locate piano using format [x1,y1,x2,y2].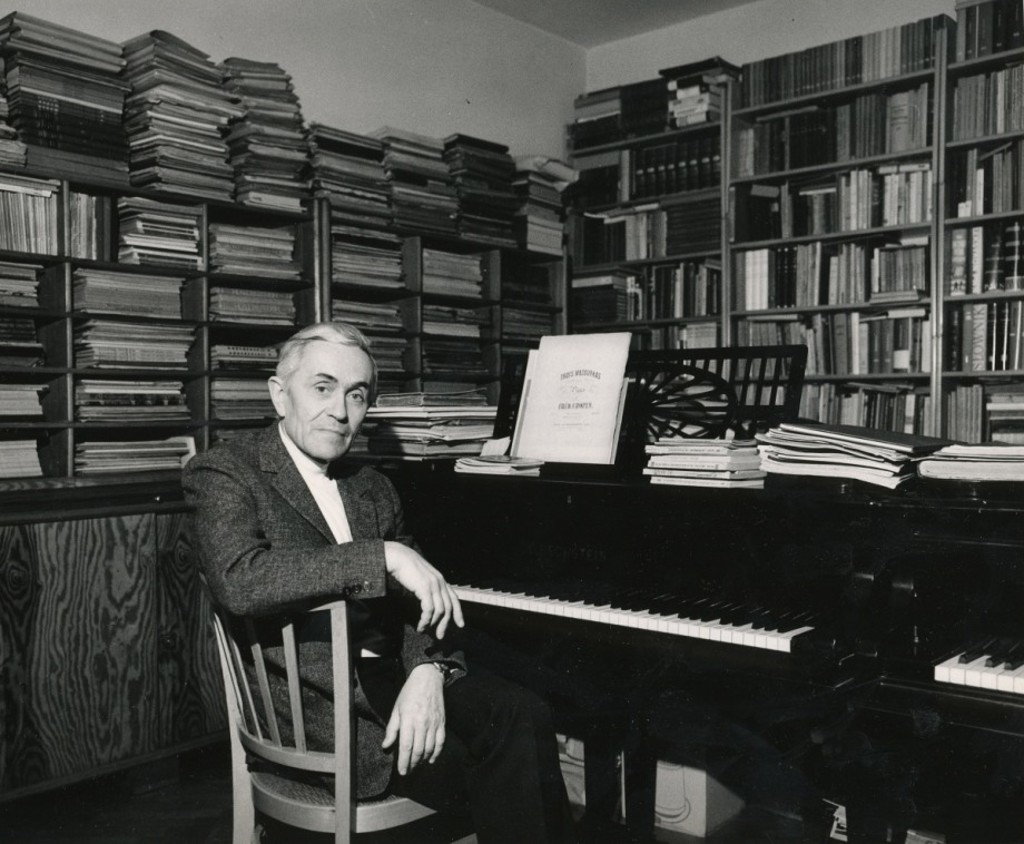
[385,460,878,843].
